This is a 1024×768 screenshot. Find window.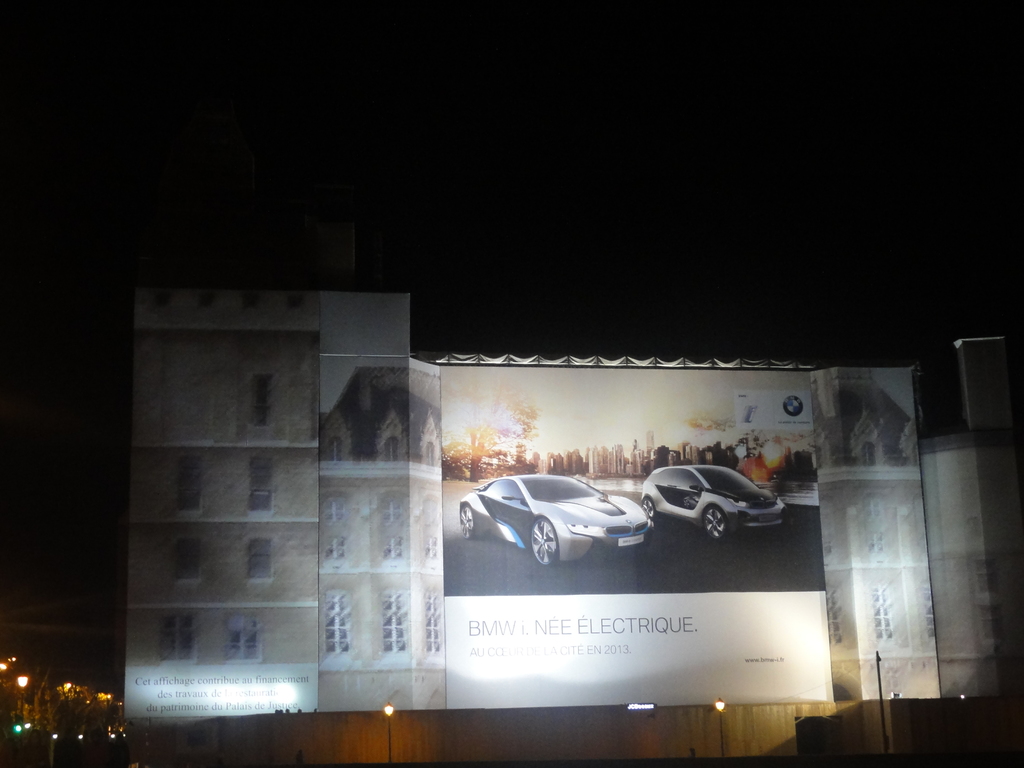
Bounding box: left=924, top=581, right=937, bottom=638.
